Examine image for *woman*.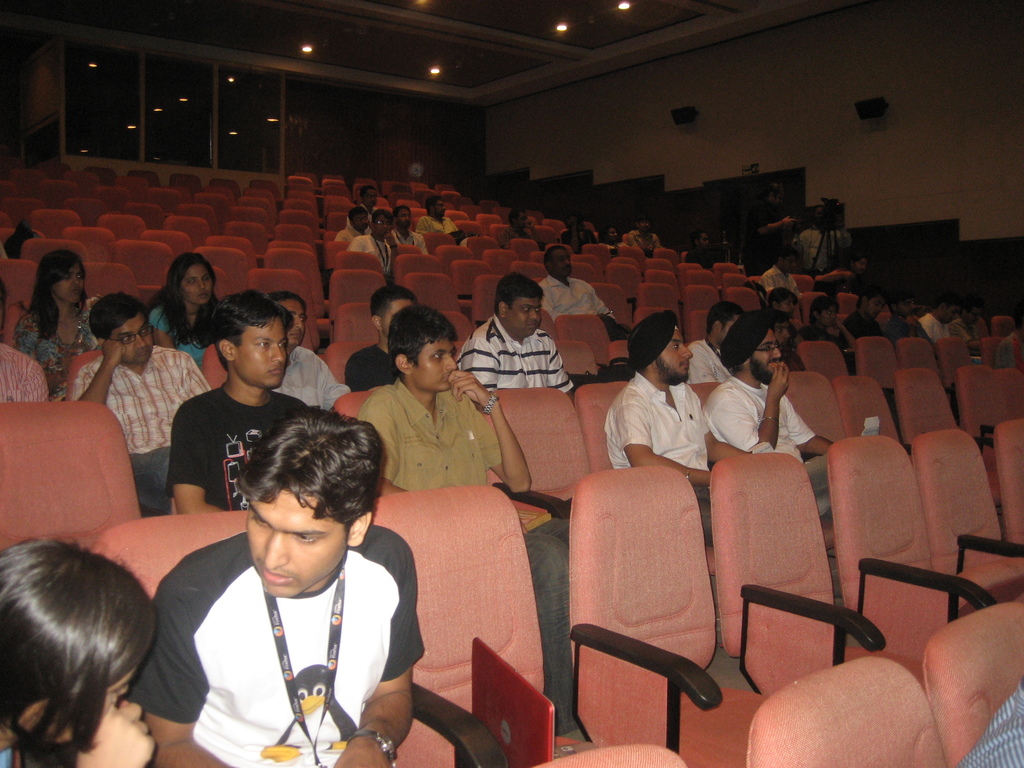
Examination result: {"left": 6, "top": 241, "right": 109, "bottom": 426}.
